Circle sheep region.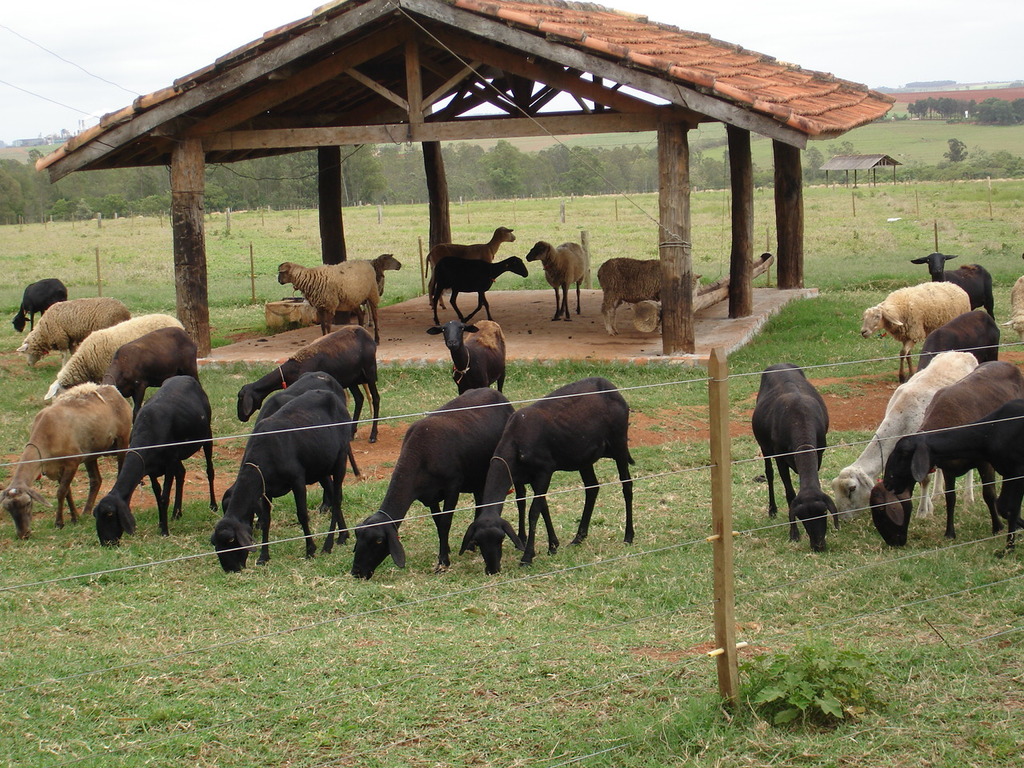
Region: 1013:277:1023:341.
